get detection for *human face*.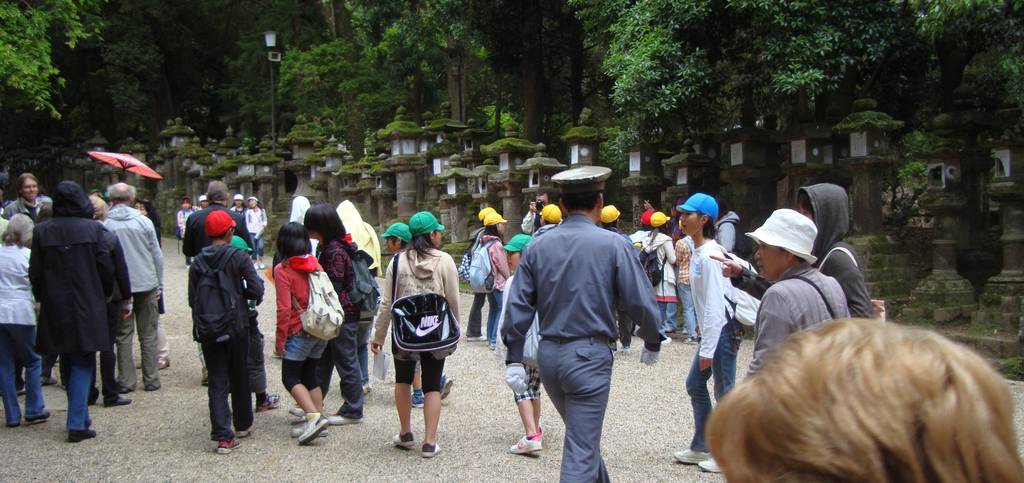
Detection: bbox(433, 223, 442, 250).
